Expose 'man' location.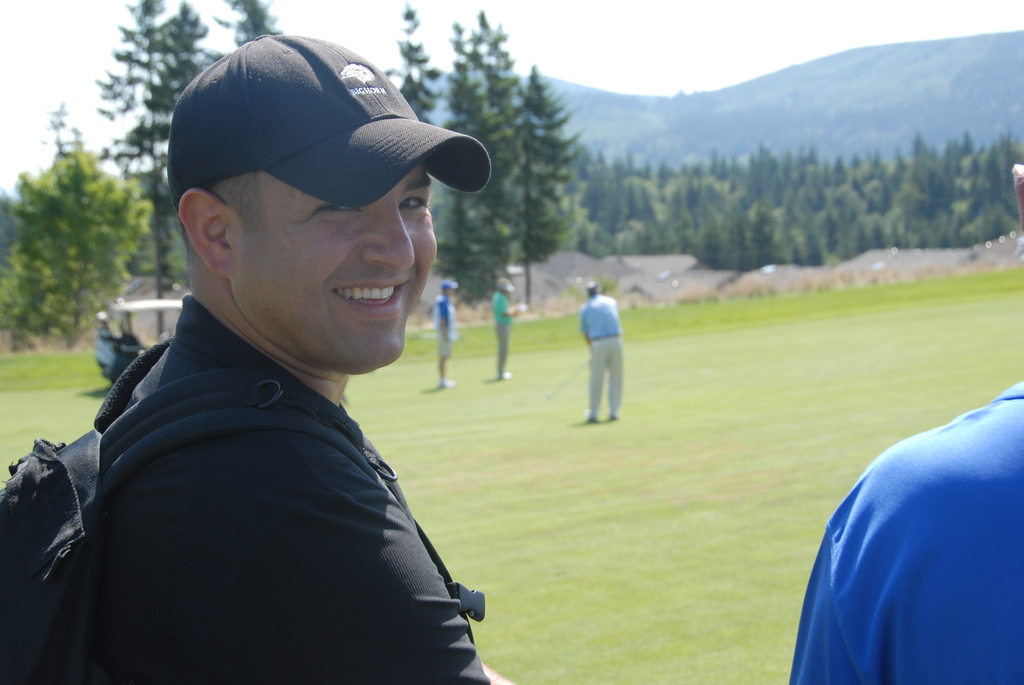
Exposed at 431:274:470:384.
